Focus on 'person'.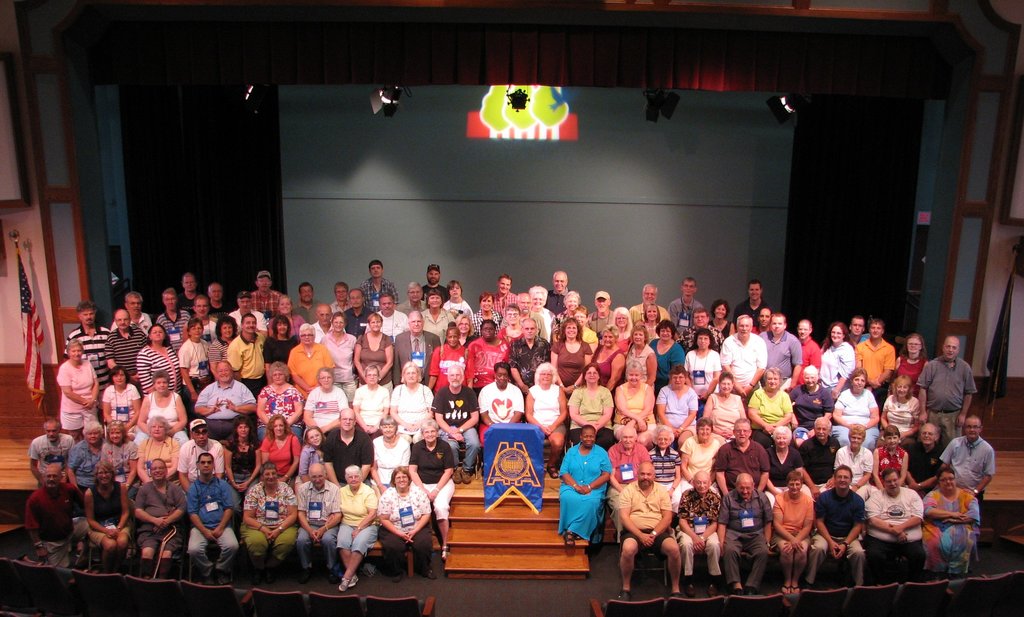
Focused at l=262, t=413, r=304, b=484.
